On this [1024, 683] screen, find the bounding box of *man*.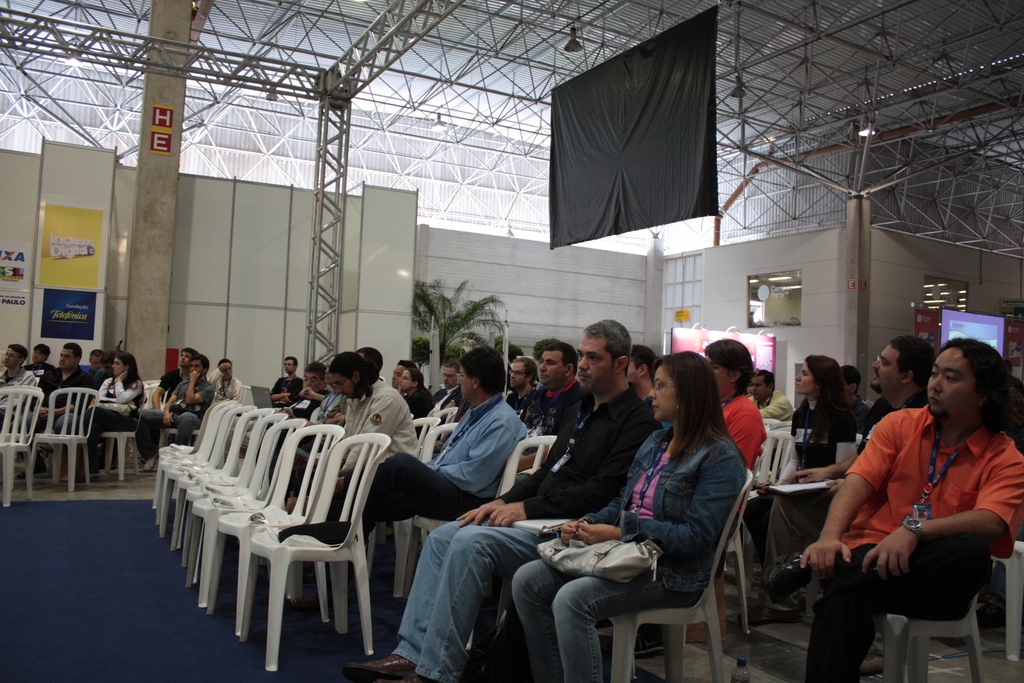
Bounding box: box=[152, 347, 195, 409].
